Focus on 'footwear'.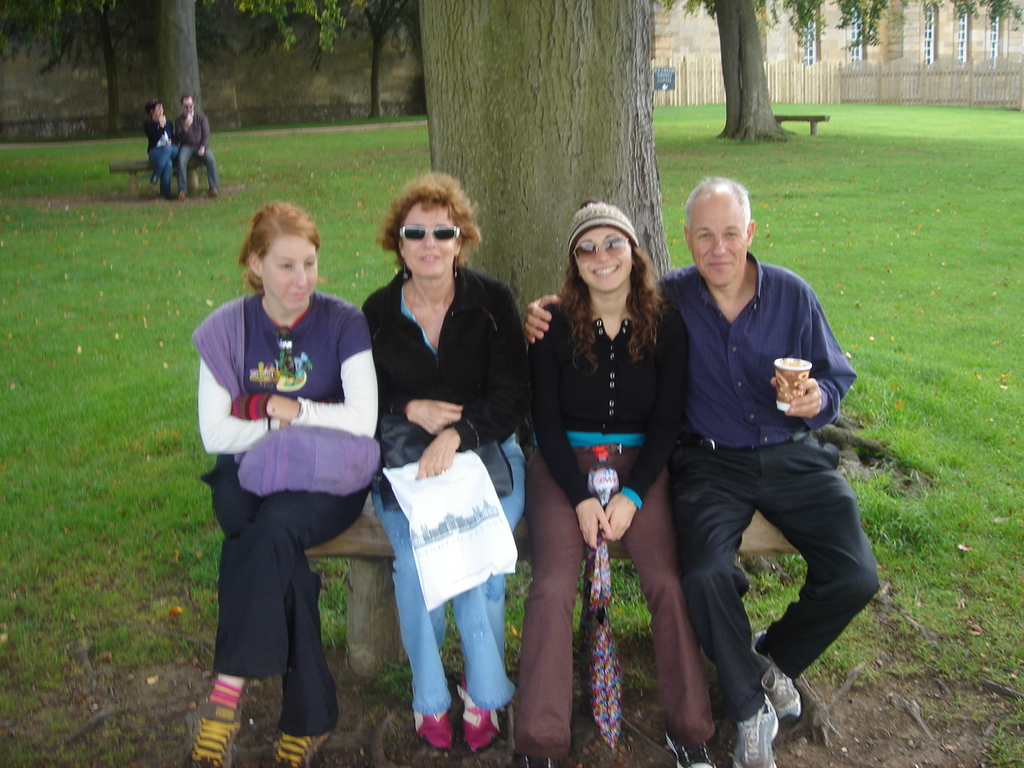
Focused at region(414, 706, 457, 758).
